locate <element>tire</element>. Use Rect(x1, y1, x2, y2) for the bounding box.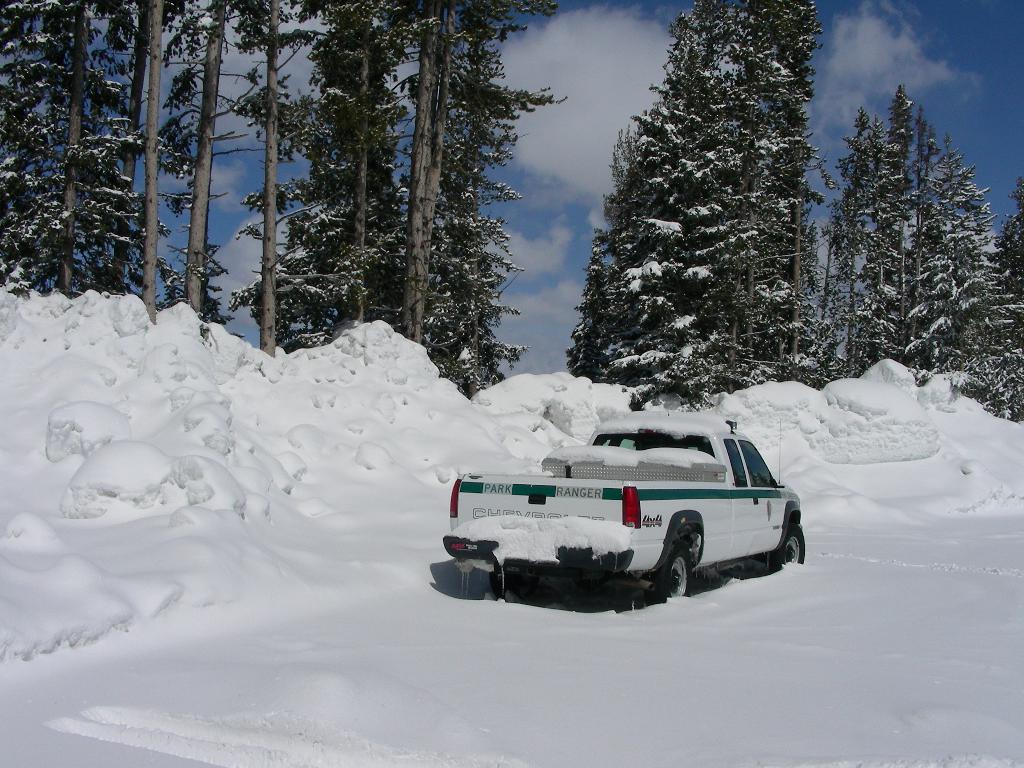
Rect(488, 575, 547, 611).
